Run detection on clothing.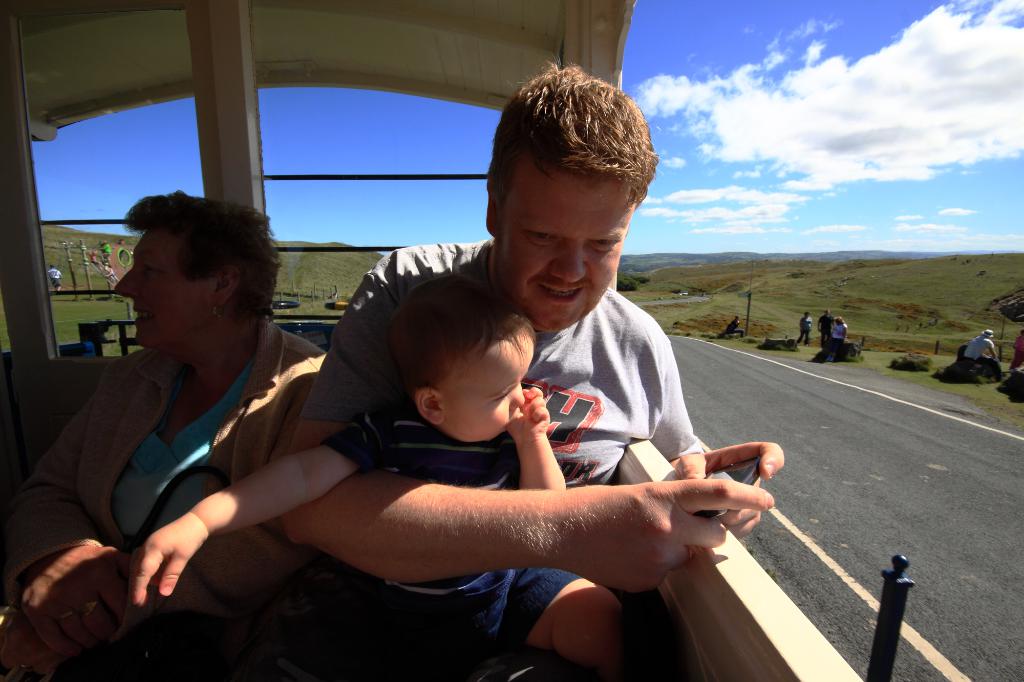
Result: locate(963, 334, 996, 367).
